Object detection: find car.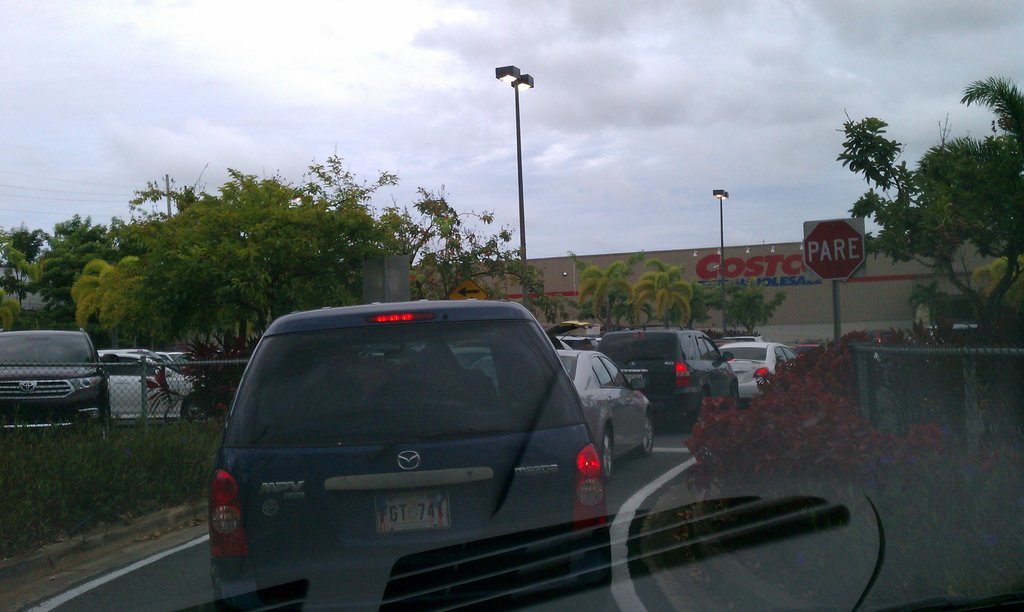
bbox(99, 345, 206, 423).
